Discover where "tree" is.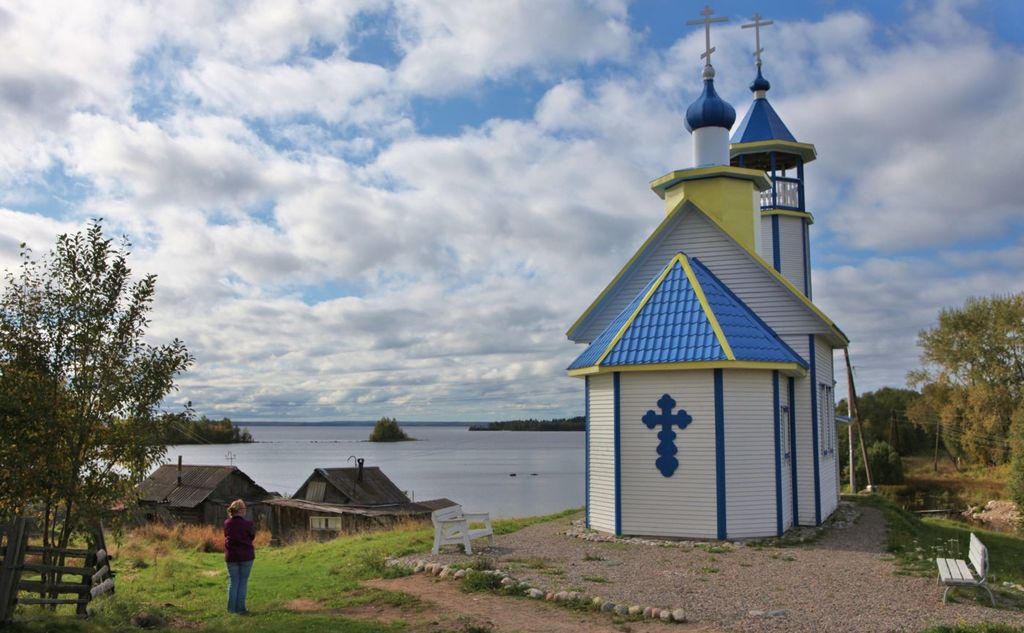
Discovered at 20 198 192 593.
